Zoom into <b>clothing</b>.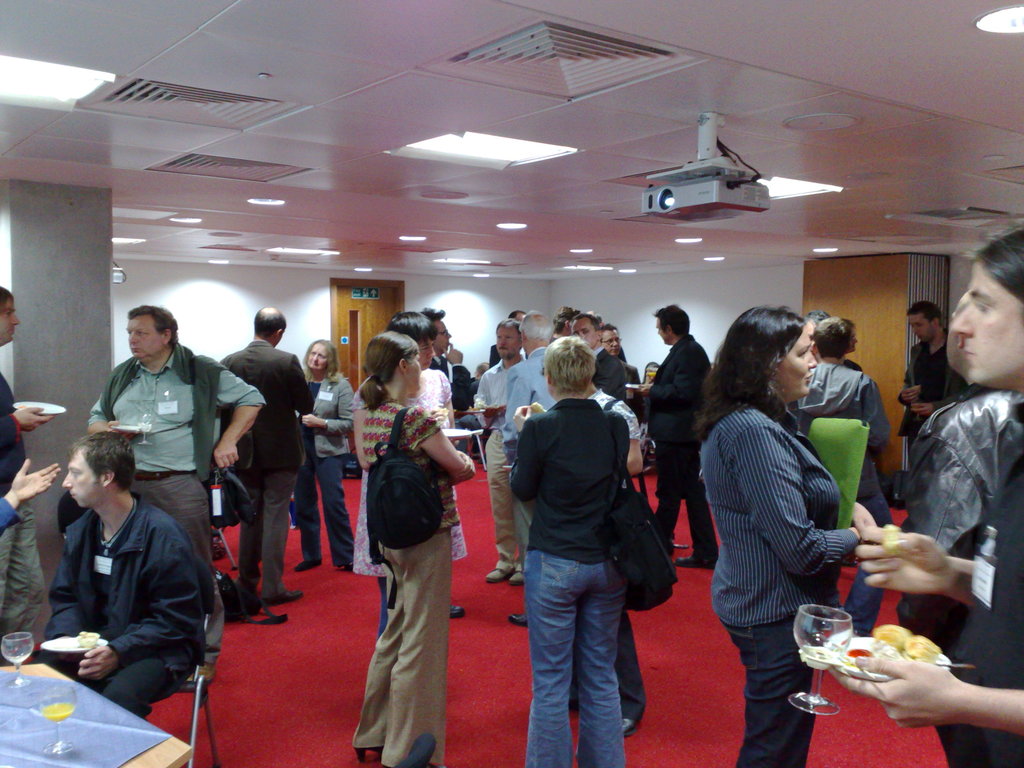
Zoom target: bbox=(0, 488, 42, 664).
